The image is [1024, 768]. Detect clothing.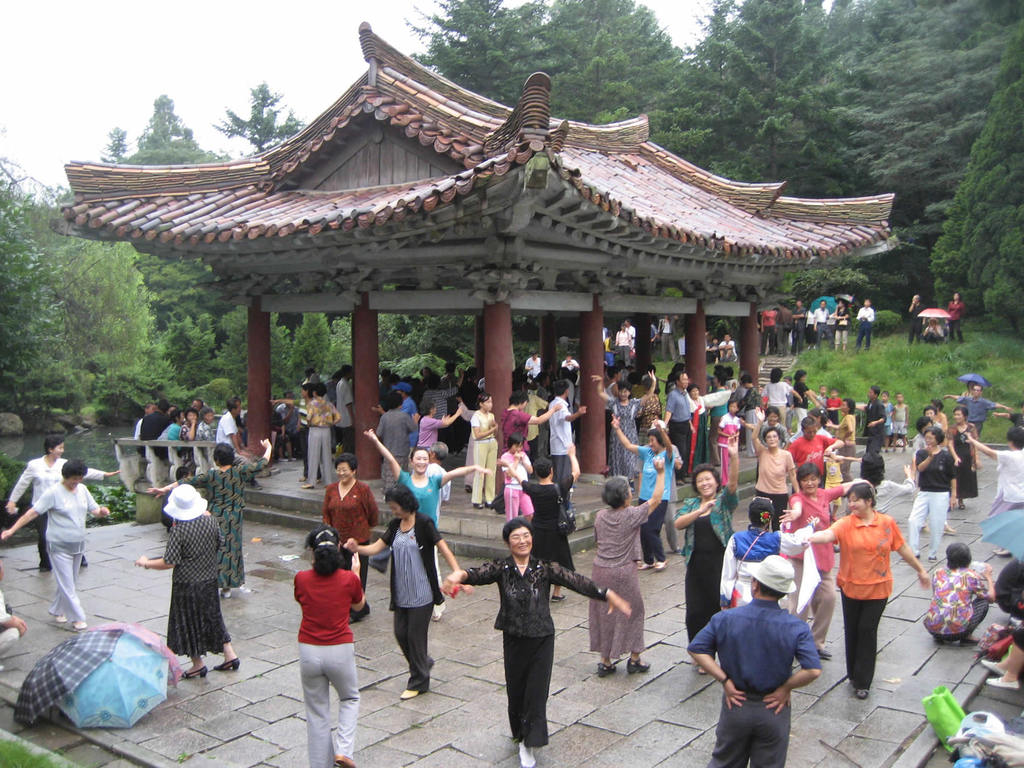
Detection: [753, 437, 796, 532].
